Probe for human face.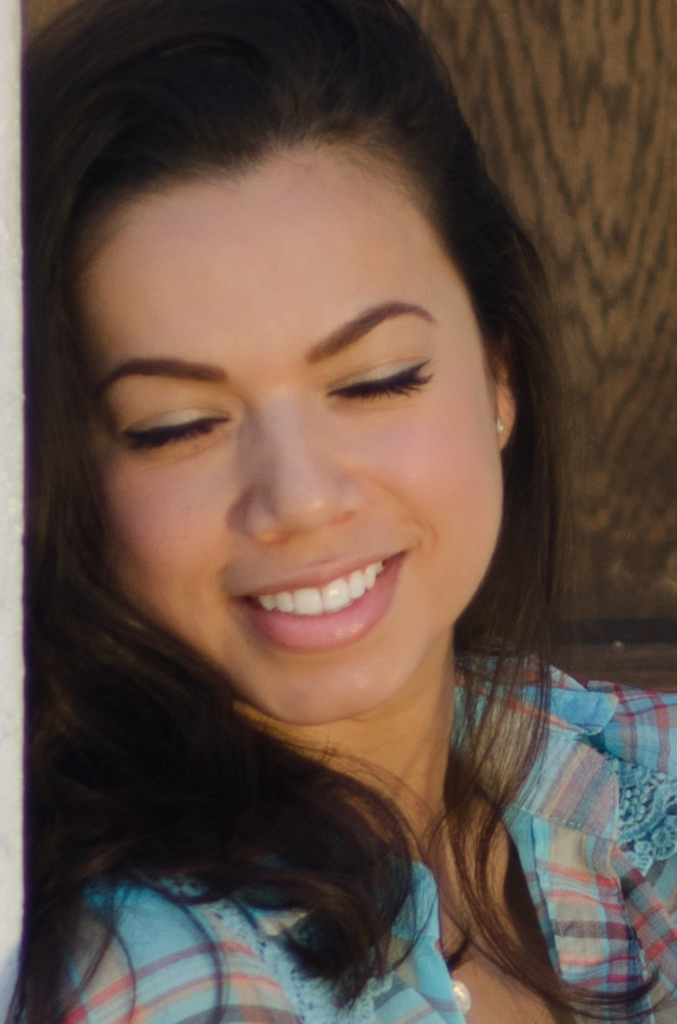
Probe result: [left=71, top=136, right=511, bottom=723].
